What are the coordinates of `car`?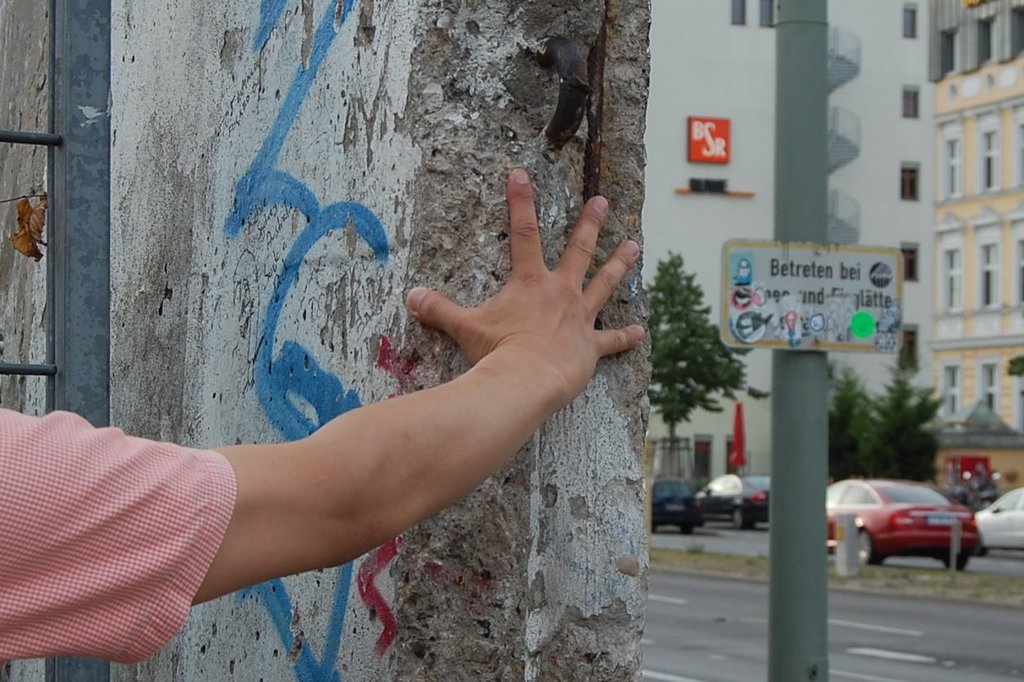
bbox=(695, 479, 773, 530).
